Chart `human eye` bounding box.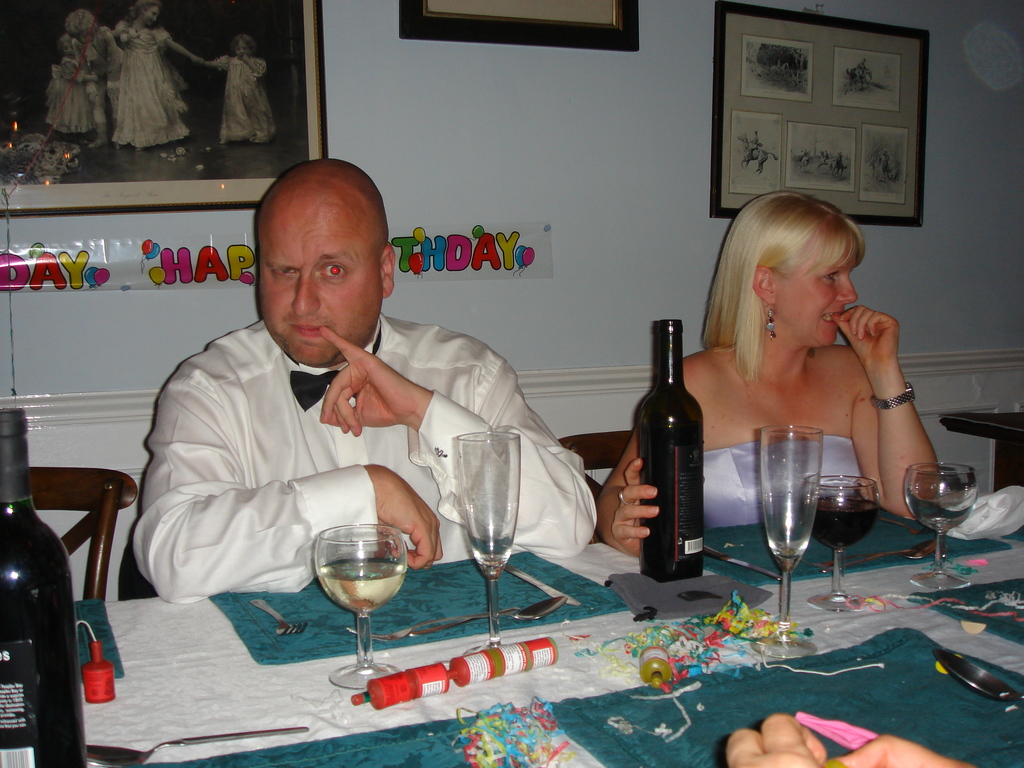
Charted: locate(320, 266, 347, 281).
